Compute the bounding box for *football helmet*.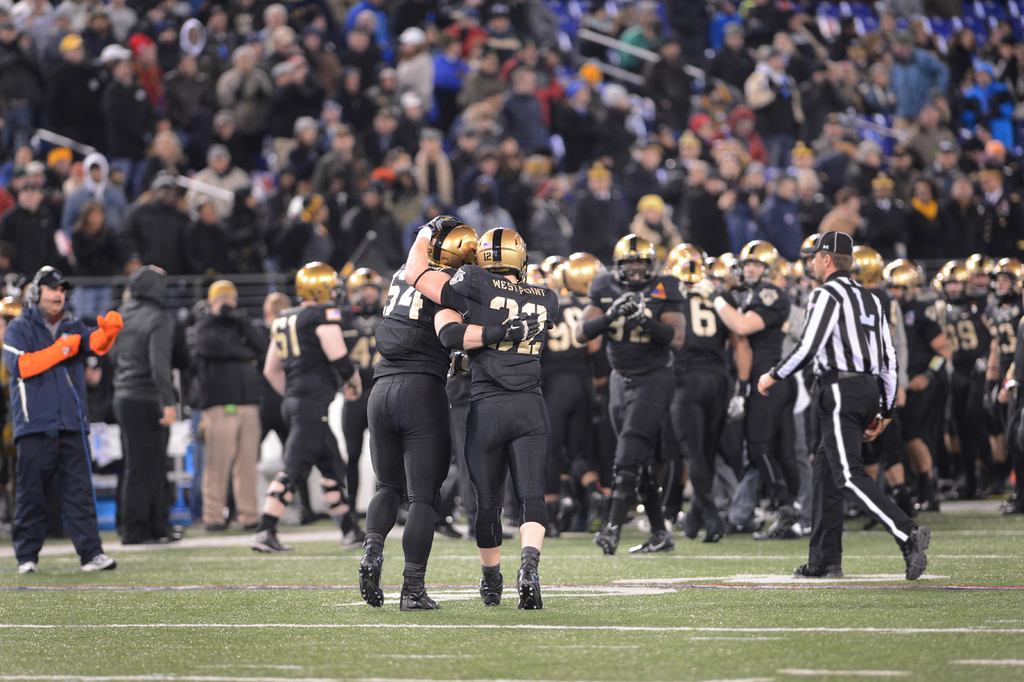
{"left": 971, "top": 251, "right": 995, "bottom": 292}.
